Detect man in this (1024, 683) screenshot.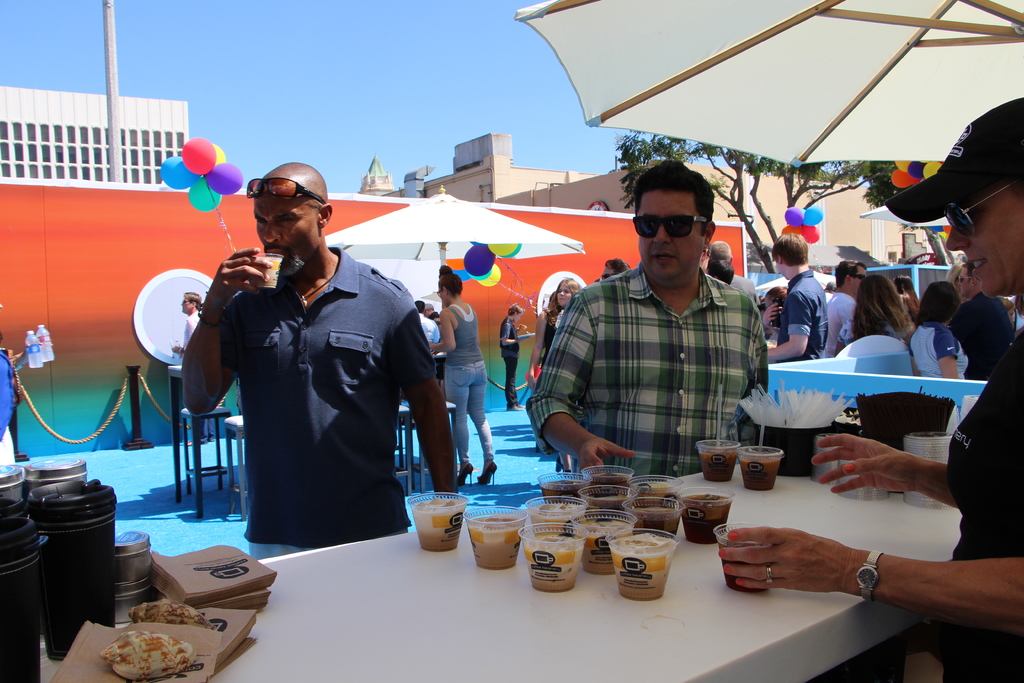
Detection: x1=825 y1=259 x2=866 y2=357.
